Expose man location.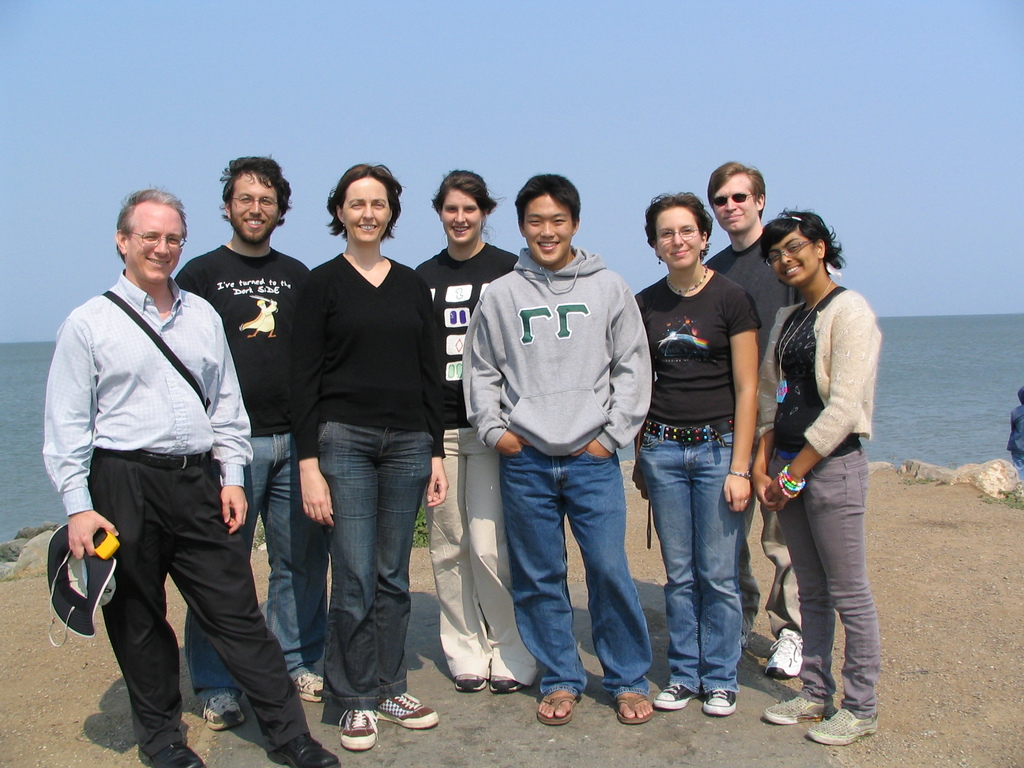
Exposed at [700,161,809,678].
